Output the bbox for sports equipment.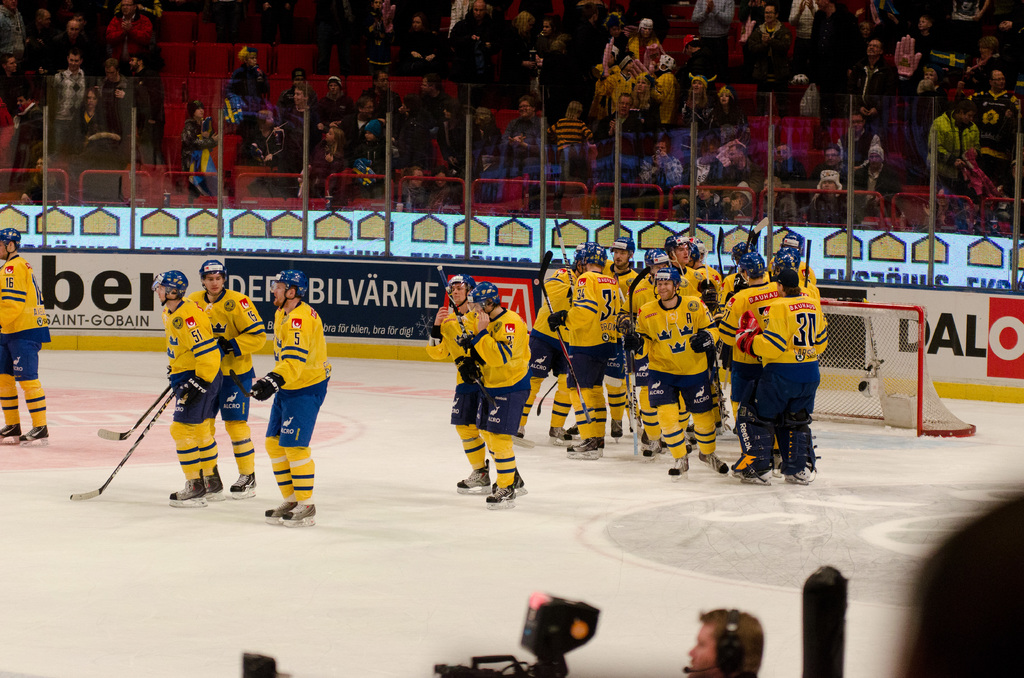
(left=548, top=428, right=572, bottom=446).
